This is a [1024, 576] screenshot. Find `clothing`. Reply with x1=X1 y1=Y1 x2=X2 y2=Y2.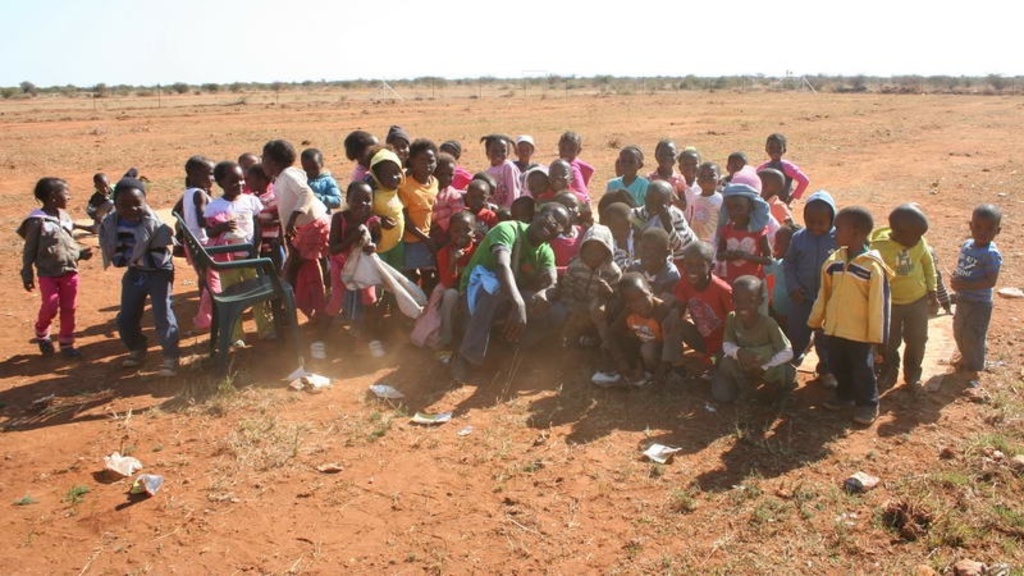
x1=187 y1=177 x2=259 y2=315.
